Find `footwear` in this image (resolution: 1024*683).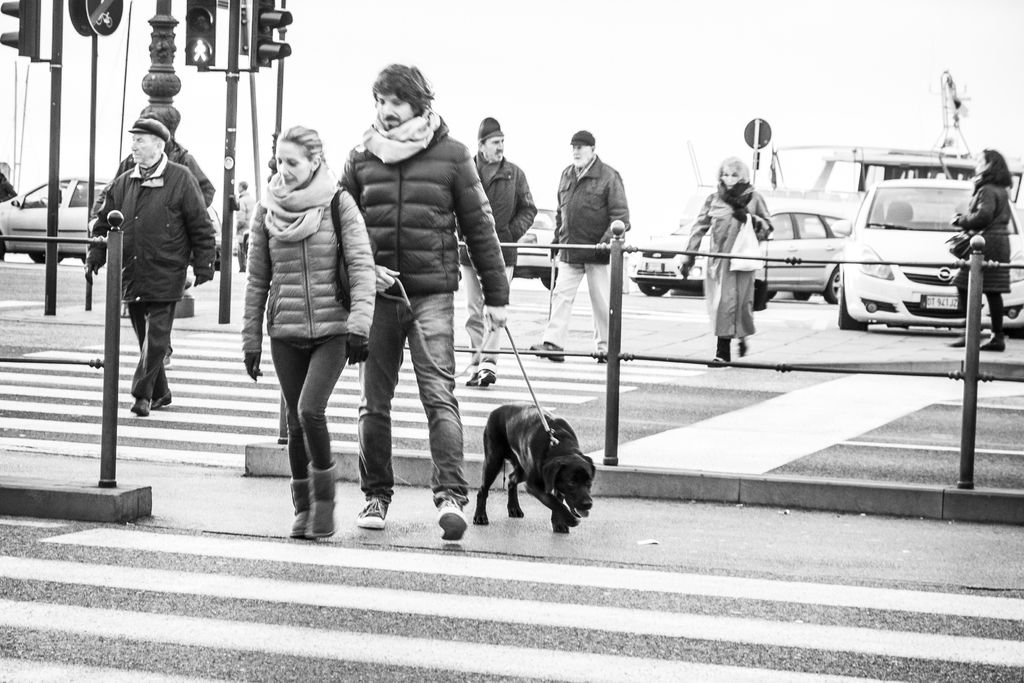
<region>131, 399, 150, 417</region>.
